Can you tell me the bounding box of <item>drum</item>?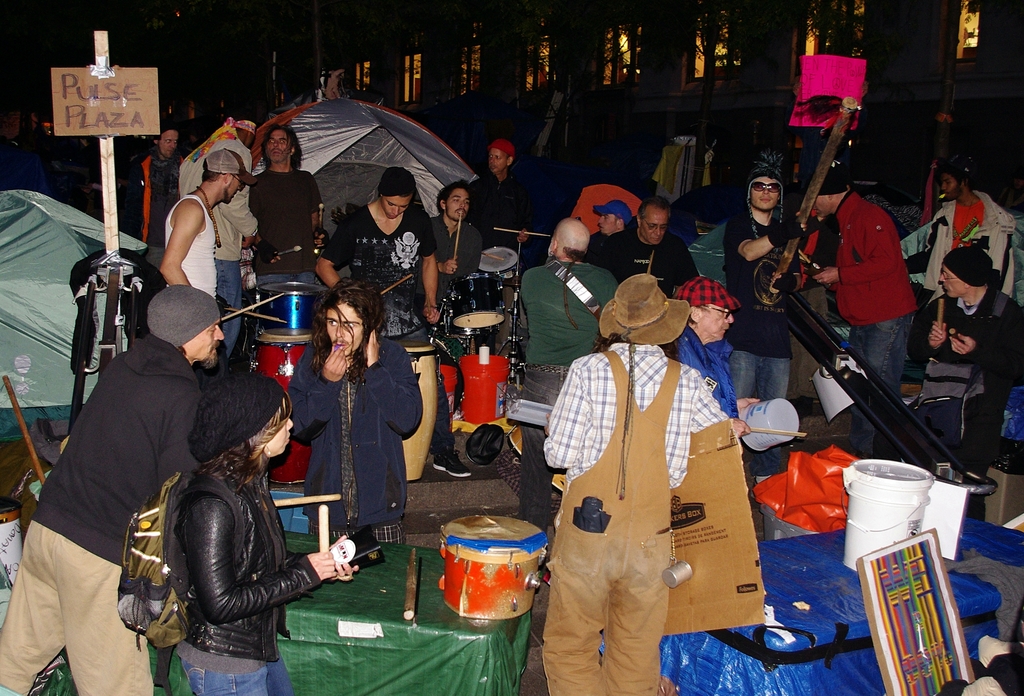
{"left": 477, "top": 246, "right": 518, "bottom": 281}.
